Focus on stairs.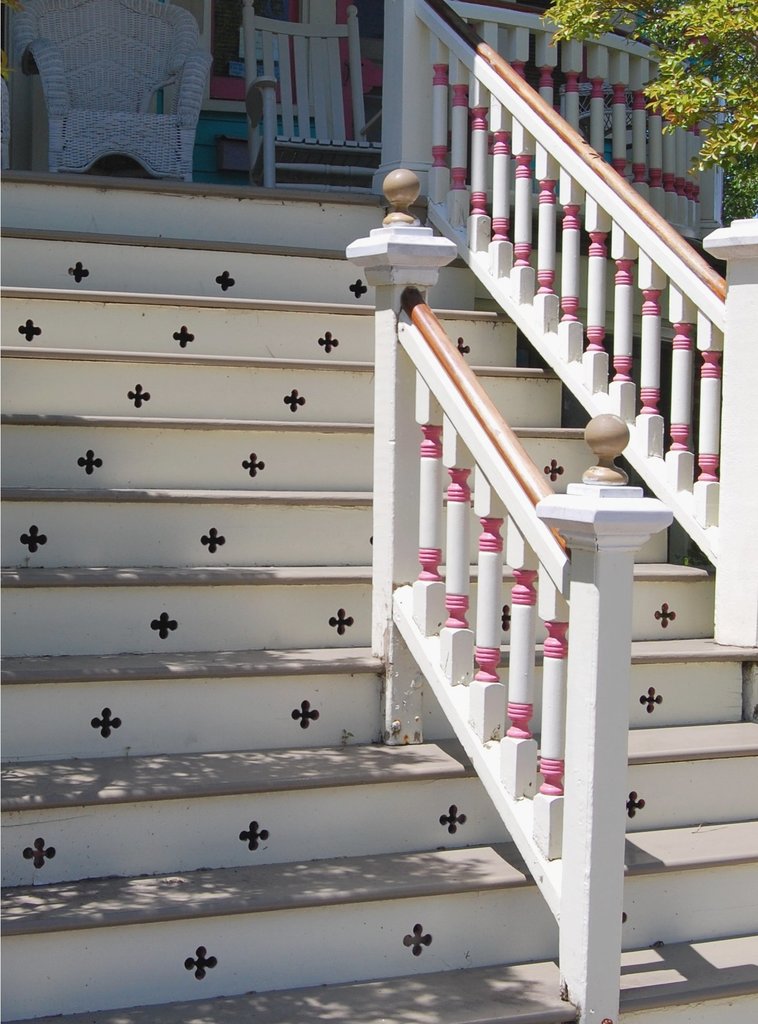
Focused at [x1=0, y1=168, x2=757, y2=1023].
